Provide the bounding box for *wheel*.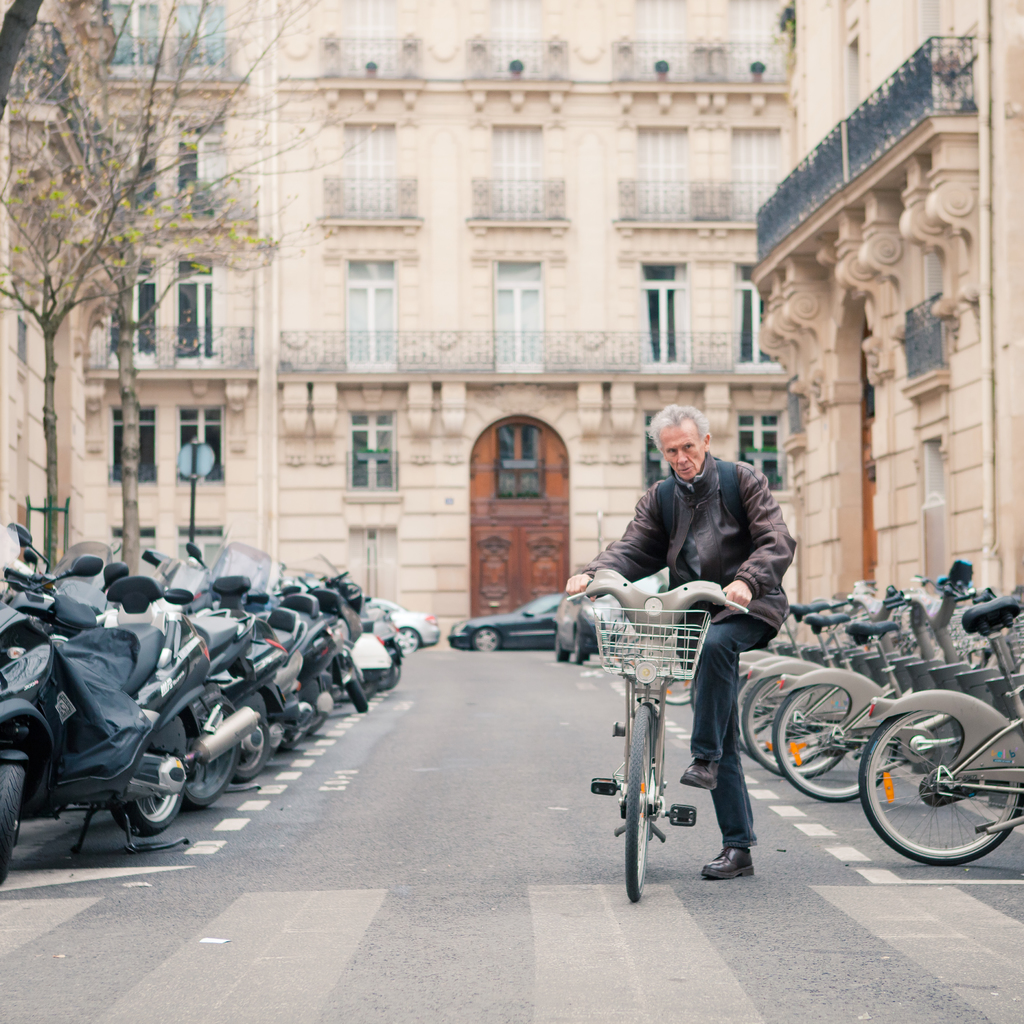
box(345, 676, 368, 709).
